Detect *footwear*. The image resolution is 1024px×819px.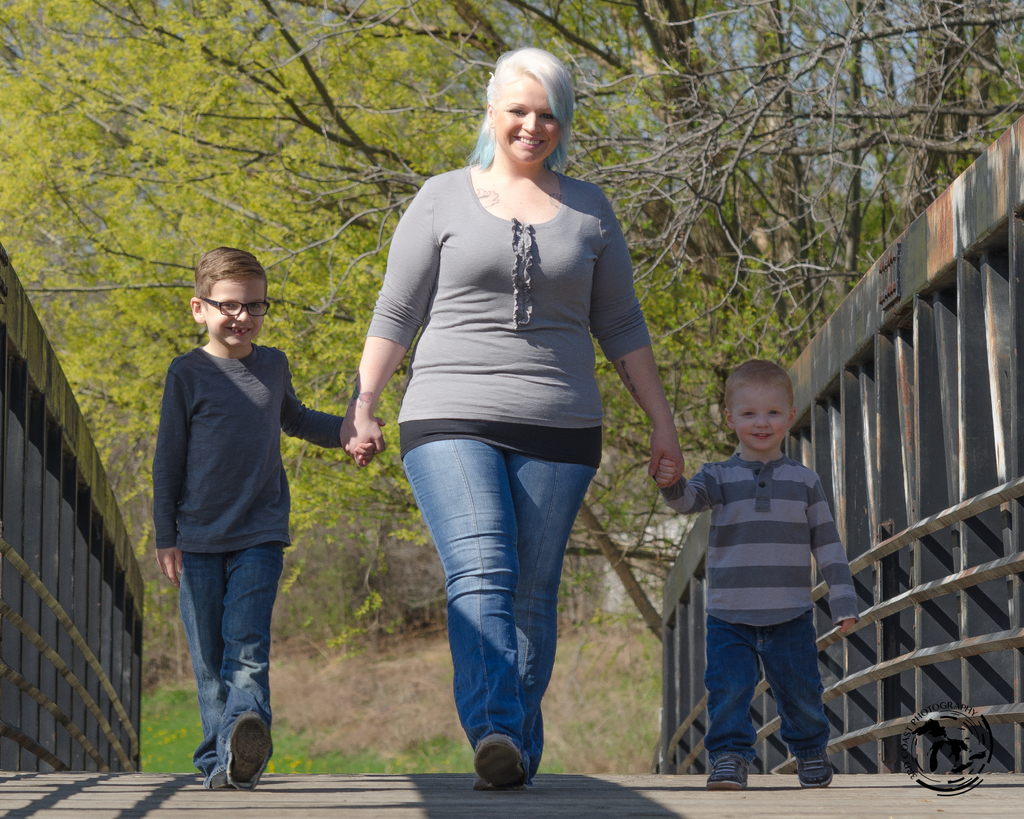
crop(476, 775, 485, 795).
